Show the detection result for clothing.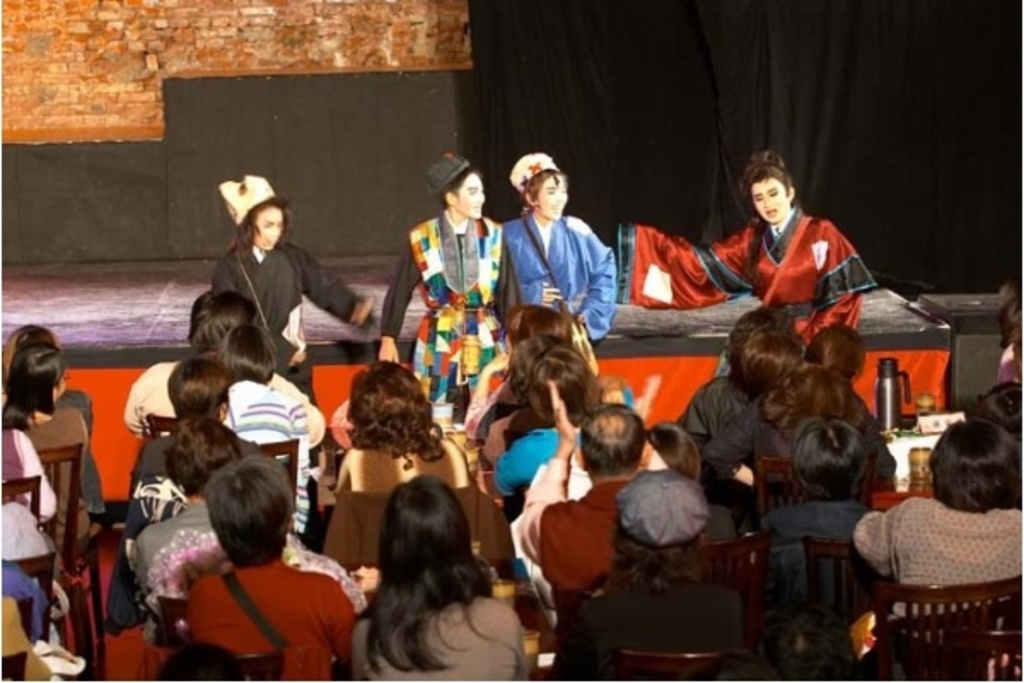
[left=0, top=493, right=73, bottom=681].
